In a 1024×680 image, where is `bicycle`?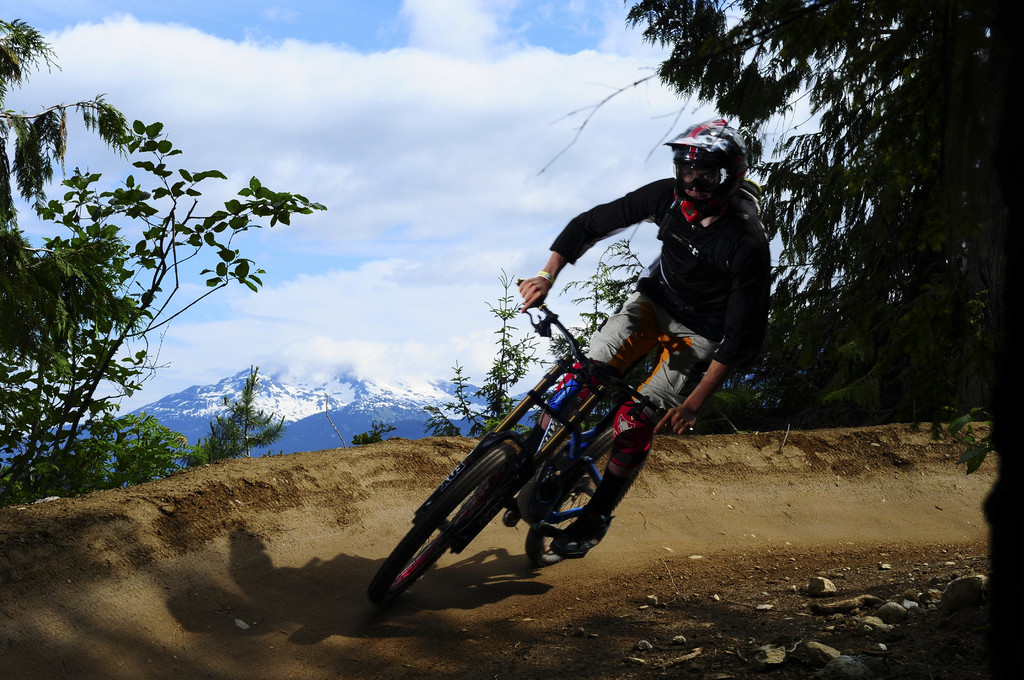
351:246:763:617.
